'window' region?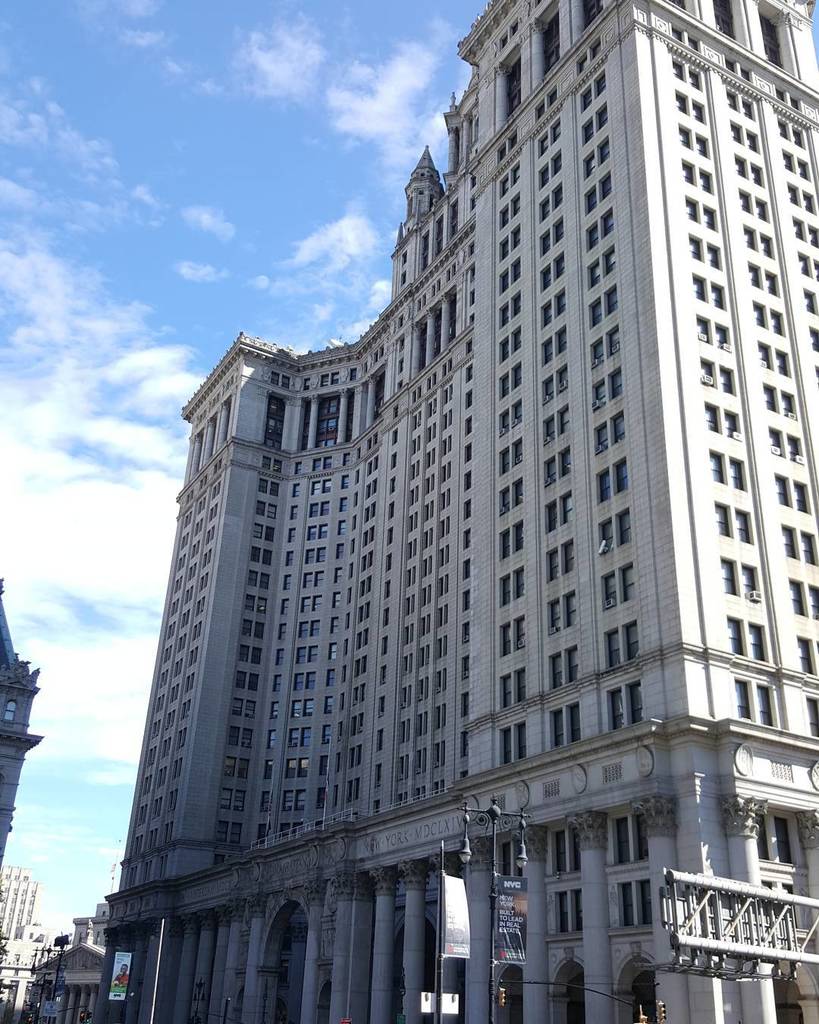
pyautogui.locateOnScreen(497, 438, 525, 473)
